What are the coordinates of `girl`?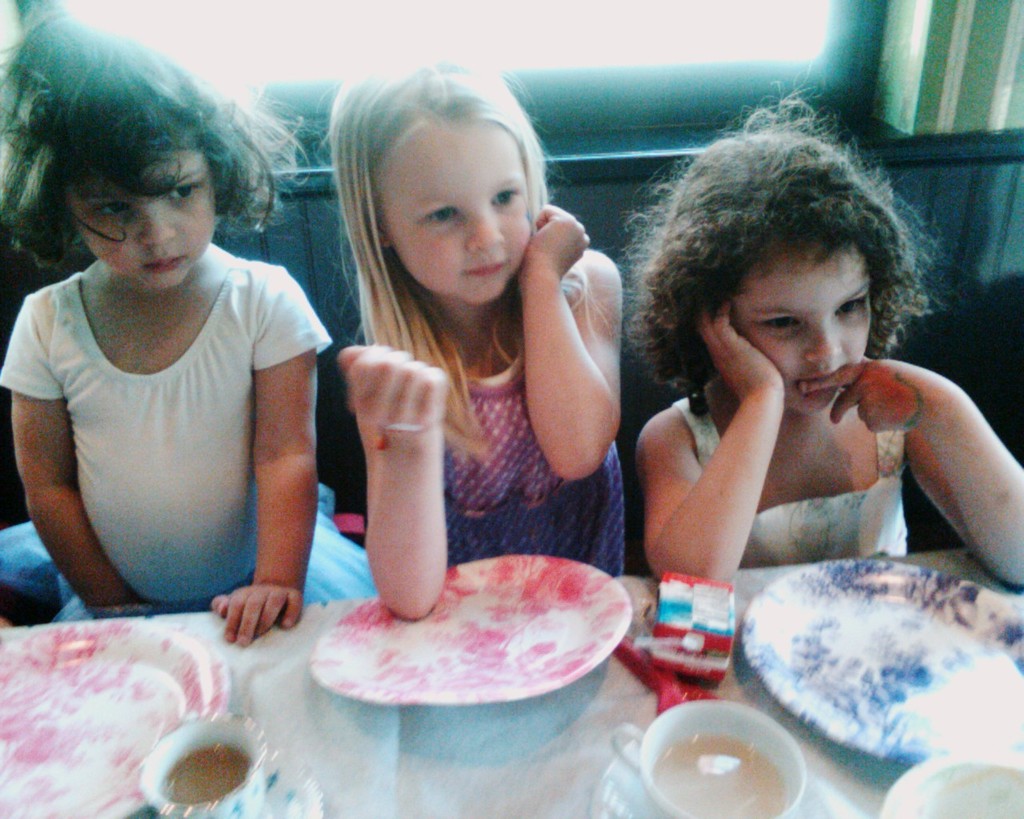
633,81,1023,591.
